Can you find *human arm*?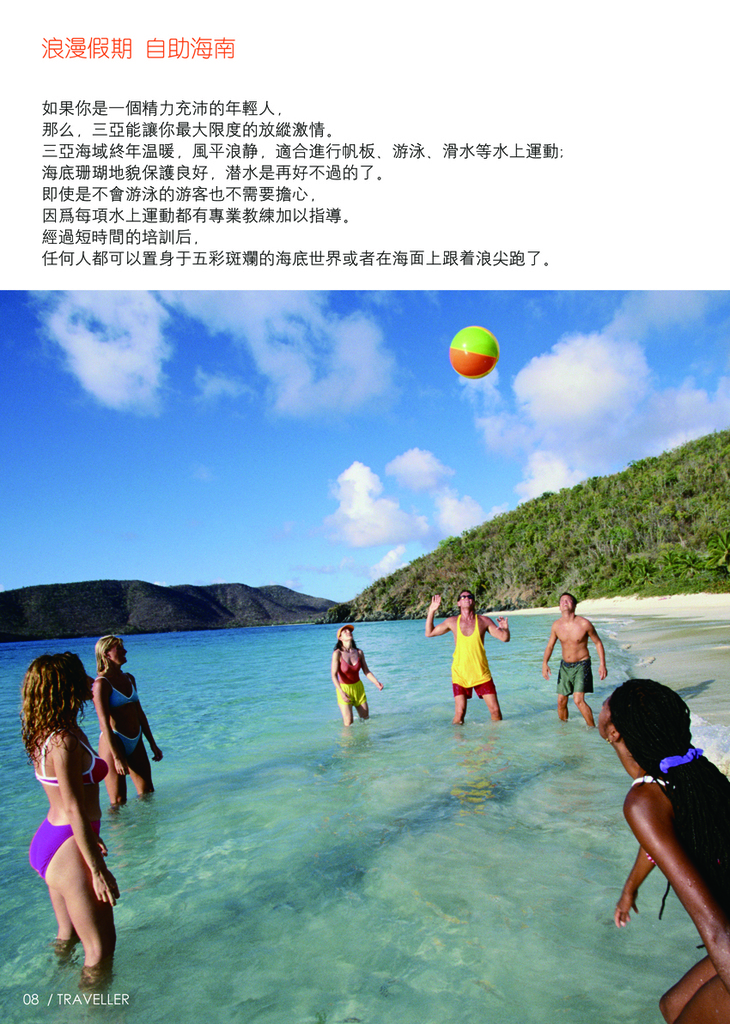
Yes, bounding box: x1=474 y1=612 x2=509 y2=639.
